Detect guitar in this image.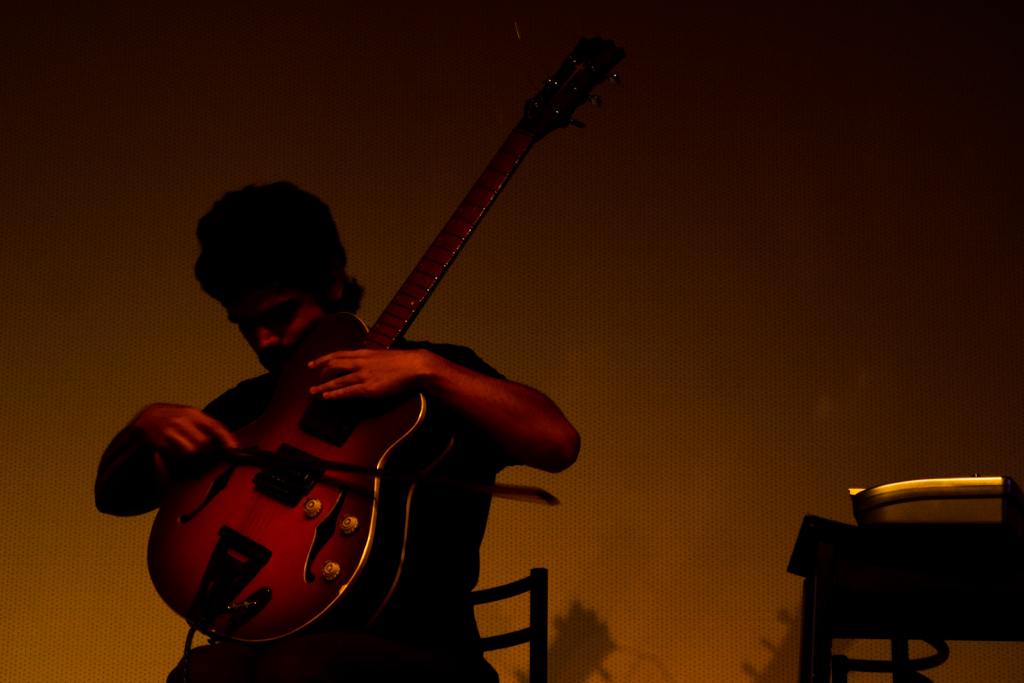
Detection: [139,36,619,650].
